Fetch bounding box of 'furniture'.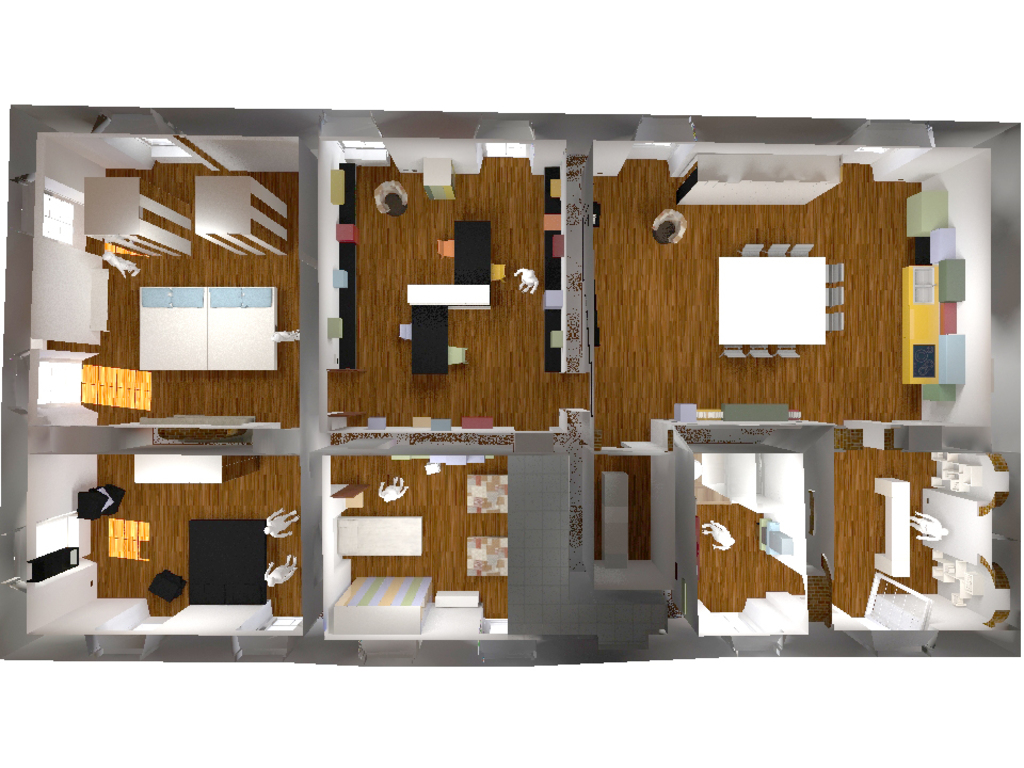
Bbox: <box>138,288,279,369</box>.
